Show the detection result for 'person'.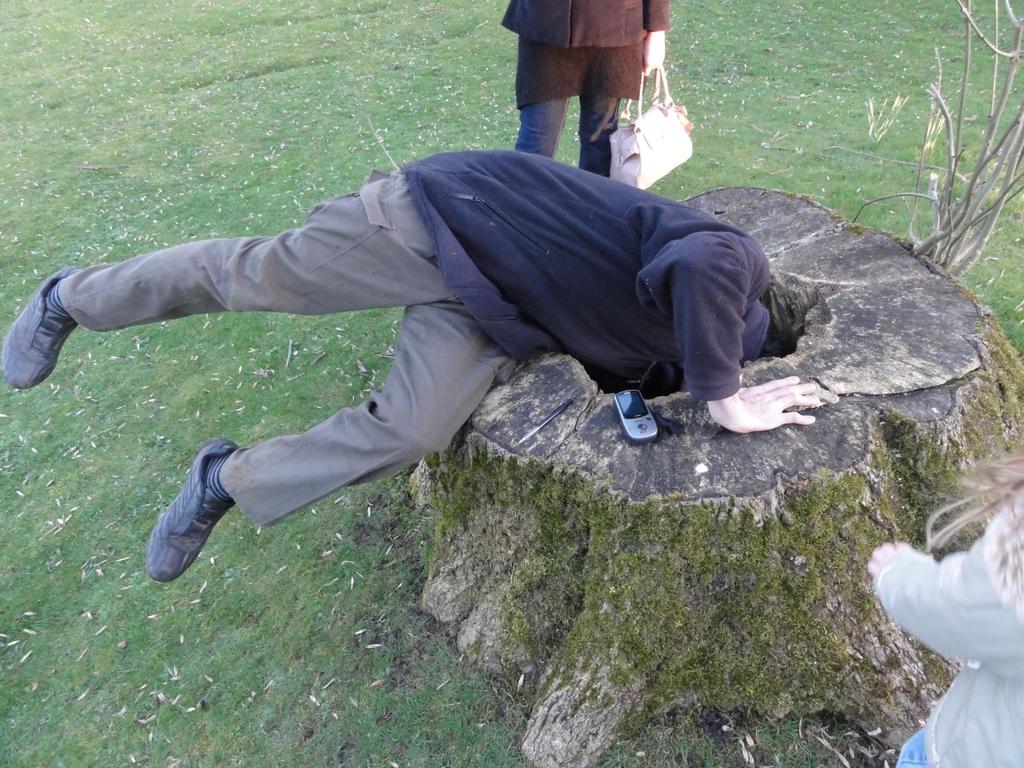
{"x1": 499, "y1": 0, "x2": 668, "y2": 177}.
